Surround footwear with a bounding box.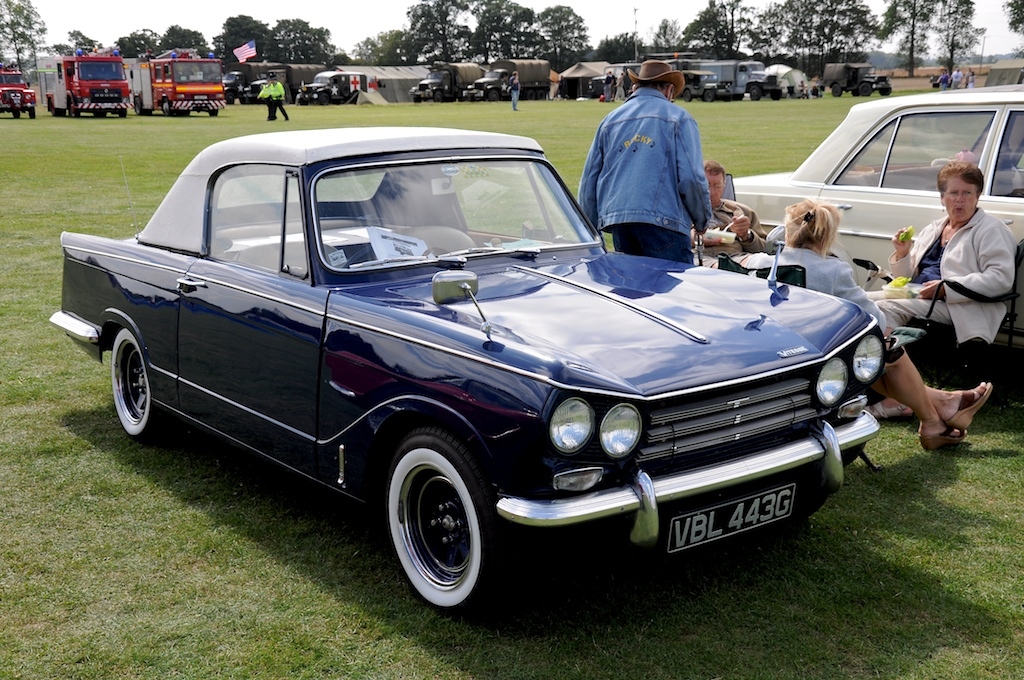
920:425:971:453.
